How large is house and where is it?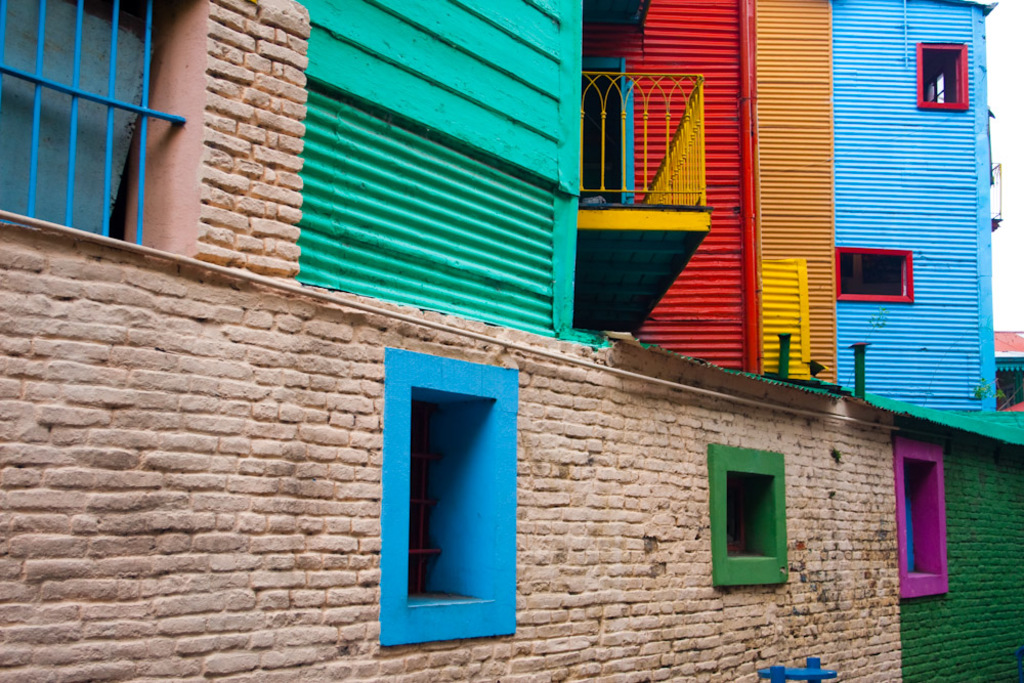
Bounding box: x1=0 y1=0 x2=609 y2=311.
